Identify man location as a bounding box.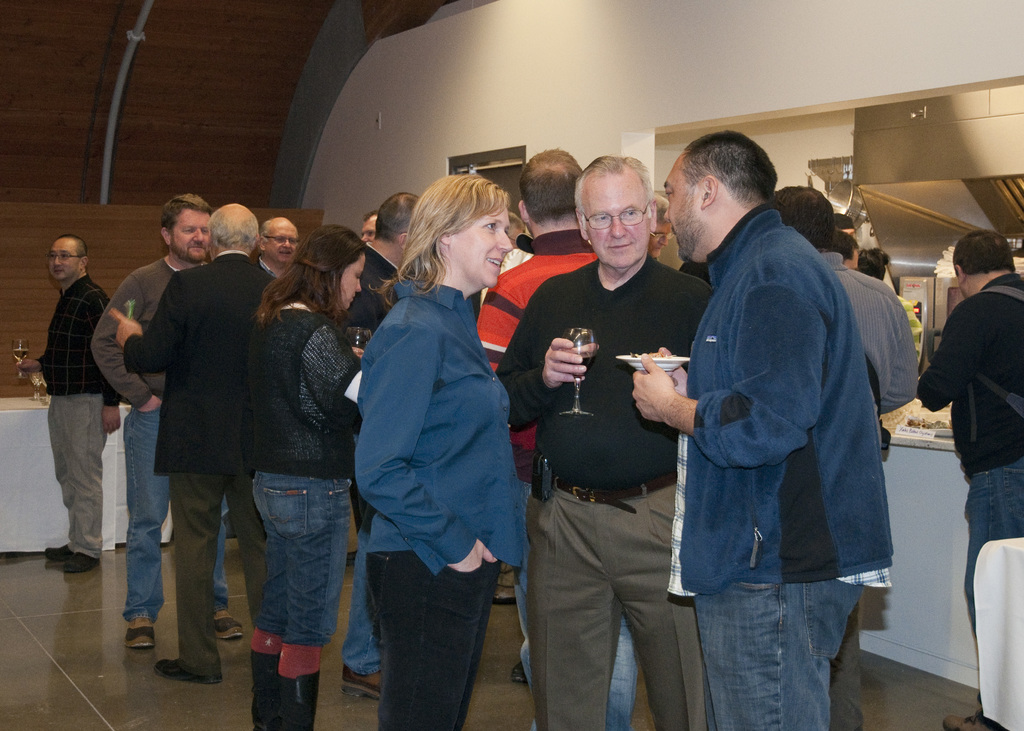
detection(333, 197, 424, 701).
